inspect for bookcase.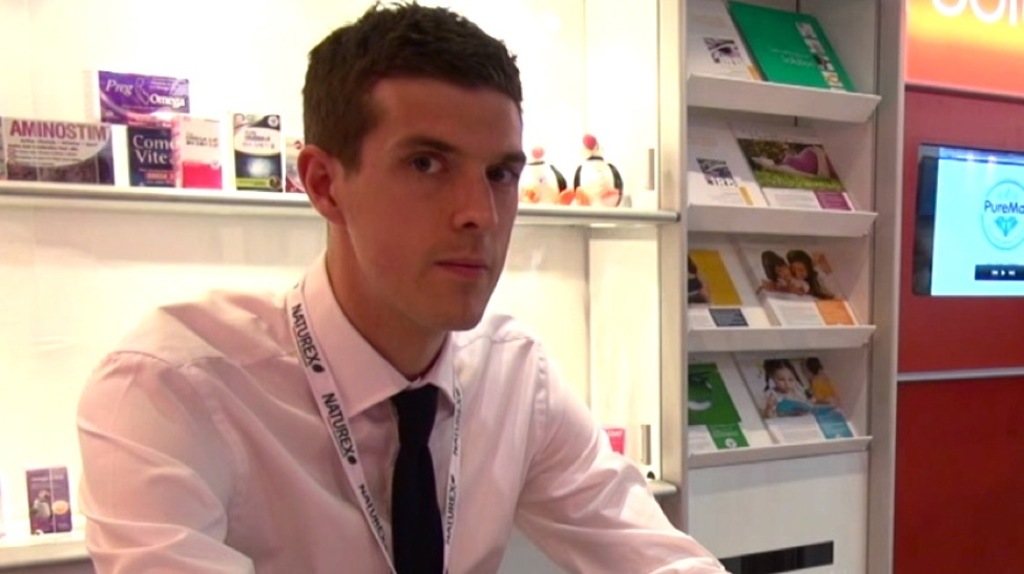
Inspection: bbox=(579, 0, 906, 573).
